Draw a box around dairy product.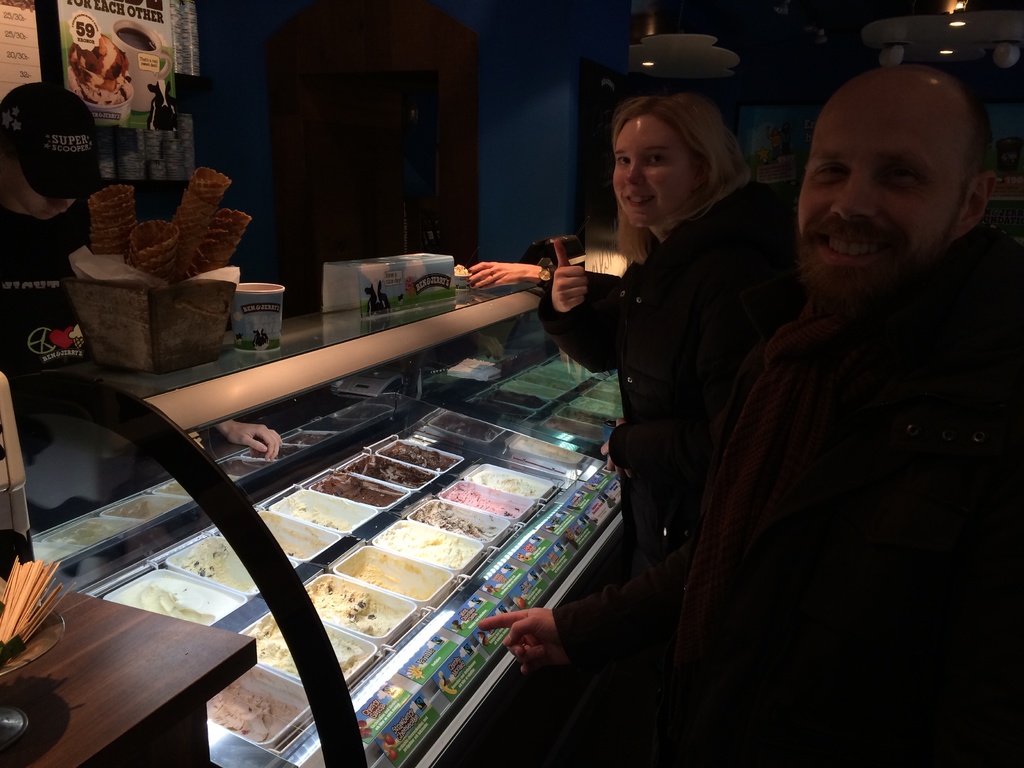
302 579 419 636.
